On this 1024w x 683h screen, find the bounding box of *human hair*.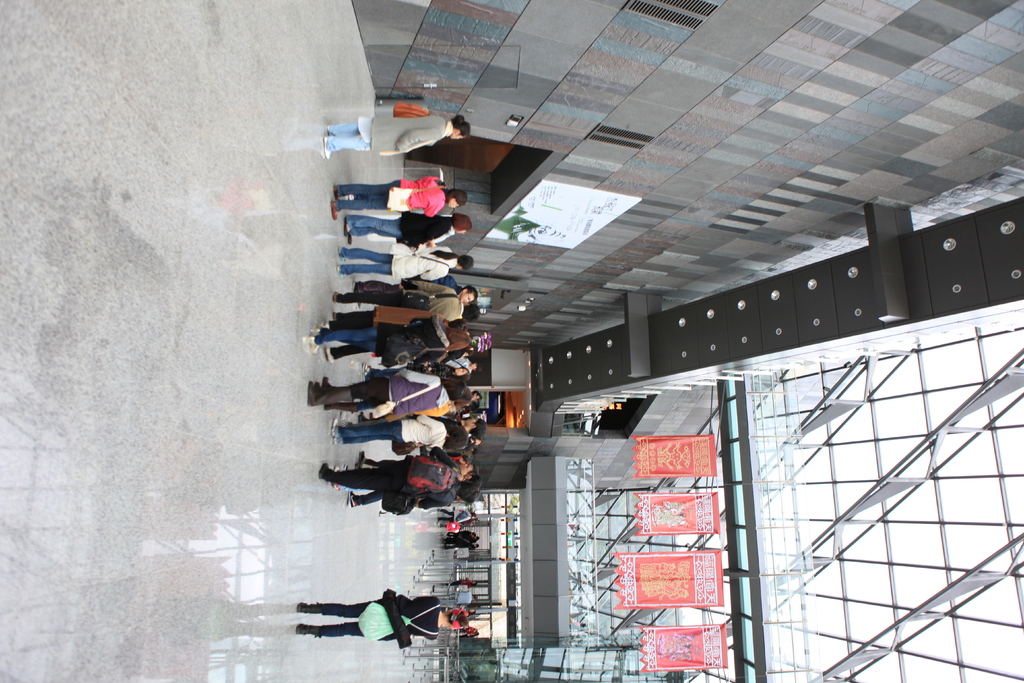
Bounding box: Rect(447, 613, 470, 627).
